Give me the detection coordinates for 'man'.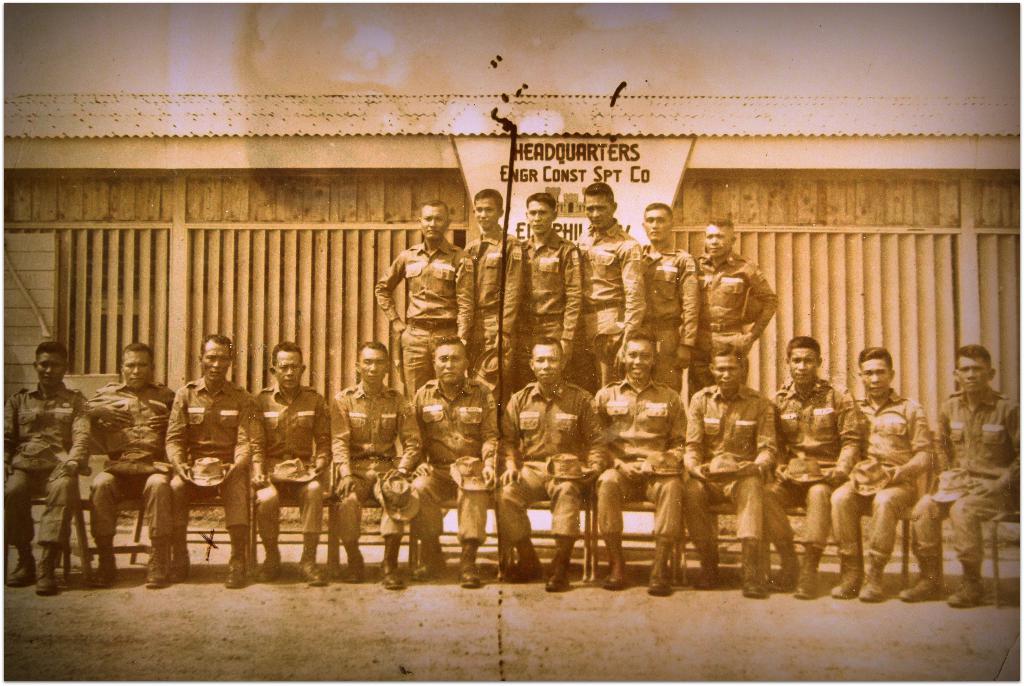
87,344,177,586.
